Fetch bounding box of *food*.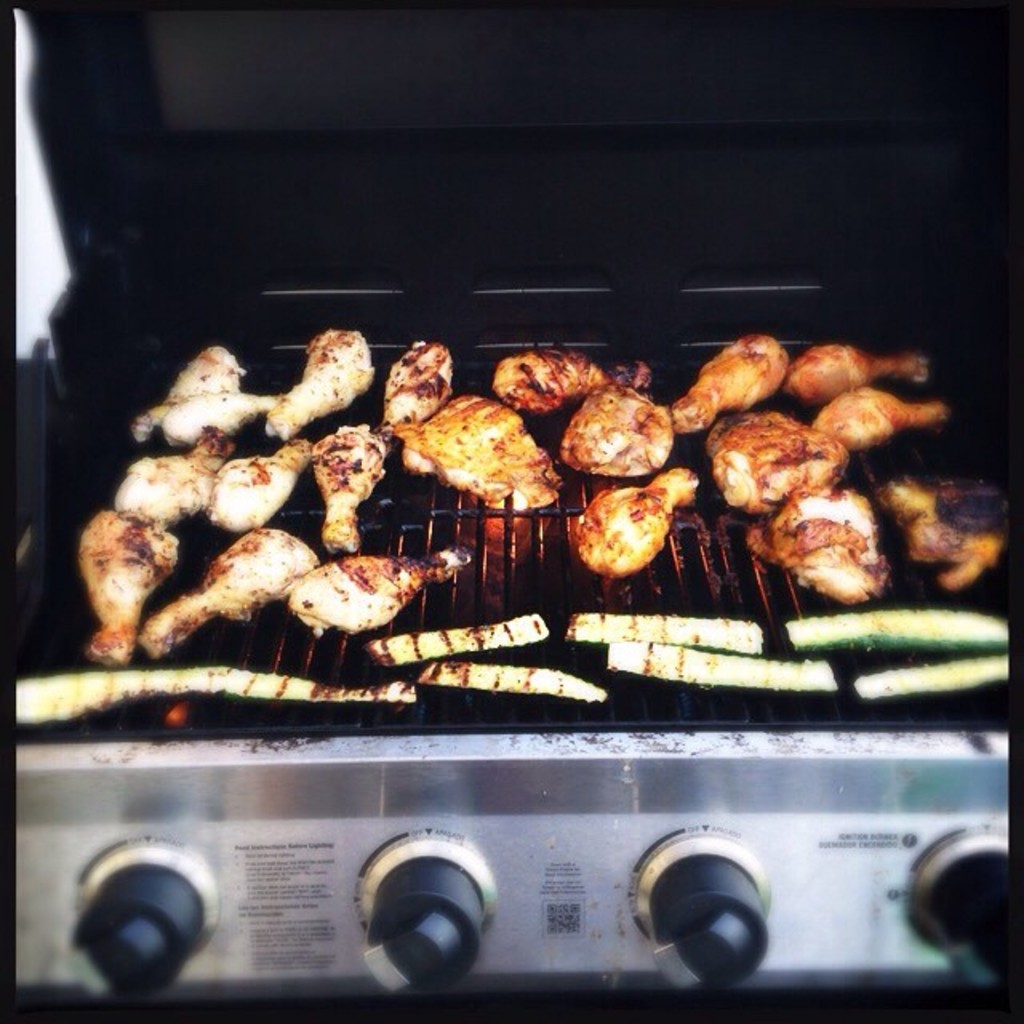
Bbox: [x1=776, y1=608, x2=1011, y2=645].
